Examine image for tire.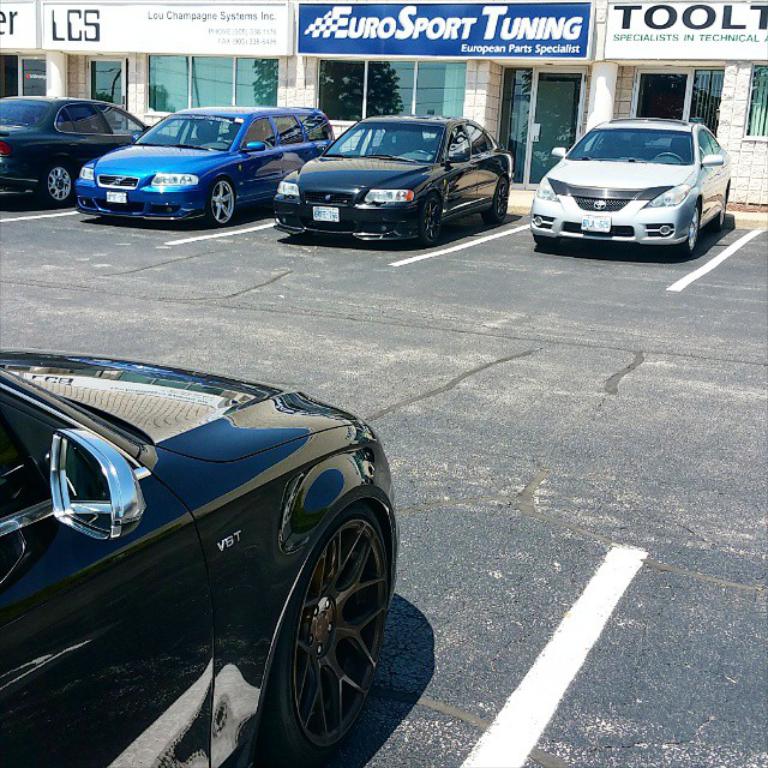
Examination result: (205,176,236,228).
